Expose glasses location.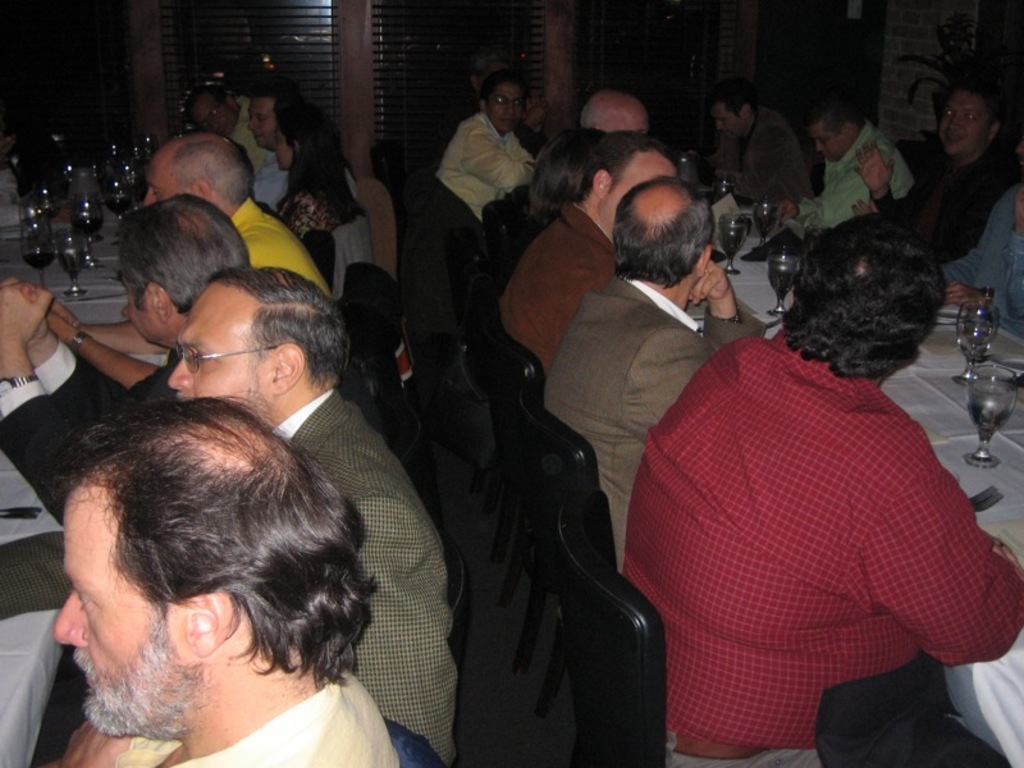
Exposed at [x1=201, y1=104, x2=224, y2=132].
